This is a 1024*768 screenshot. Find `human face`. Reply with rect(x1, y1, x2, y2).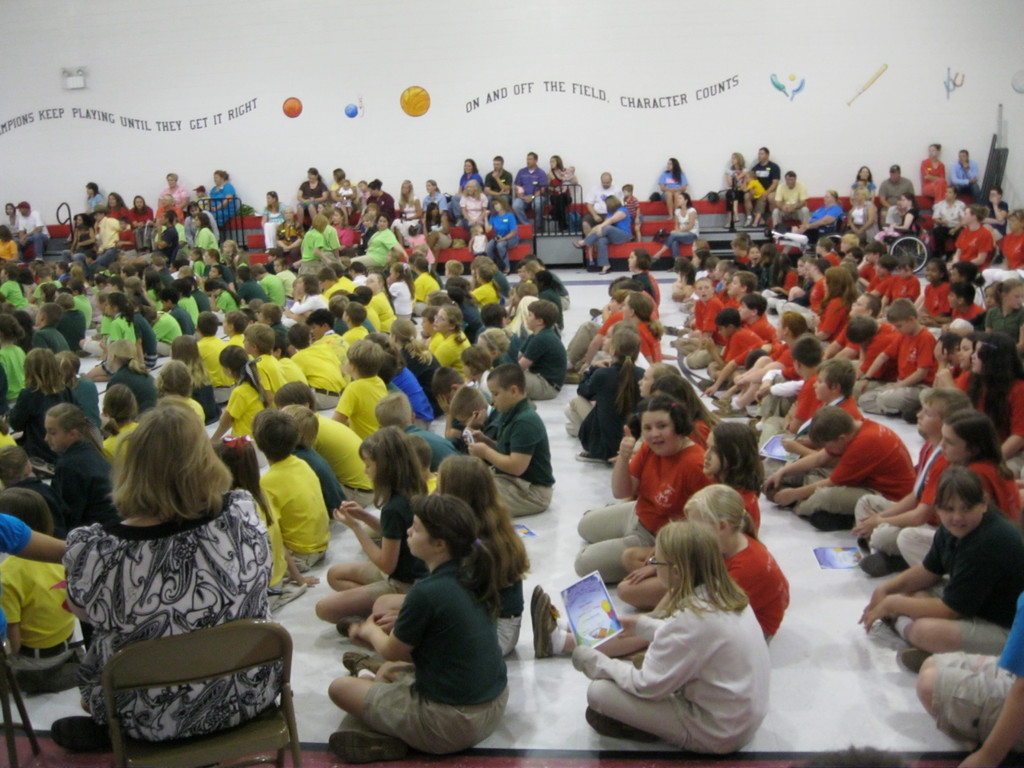
rect(45, 416, 69, 449).
